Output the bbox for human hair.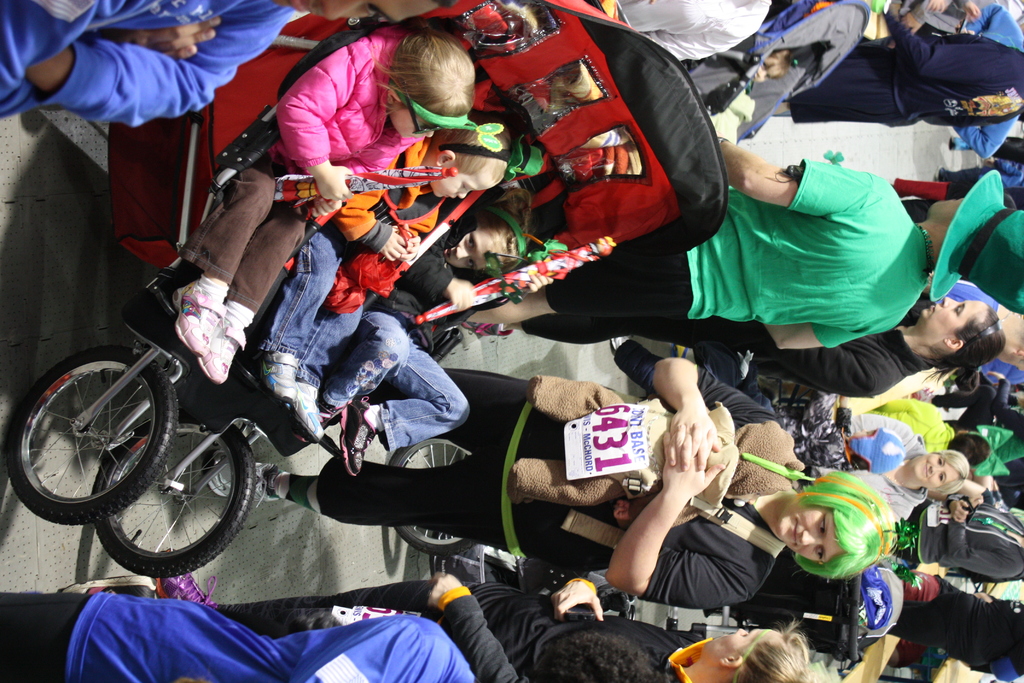
left=535, top=632, right=670, bottom=682.
